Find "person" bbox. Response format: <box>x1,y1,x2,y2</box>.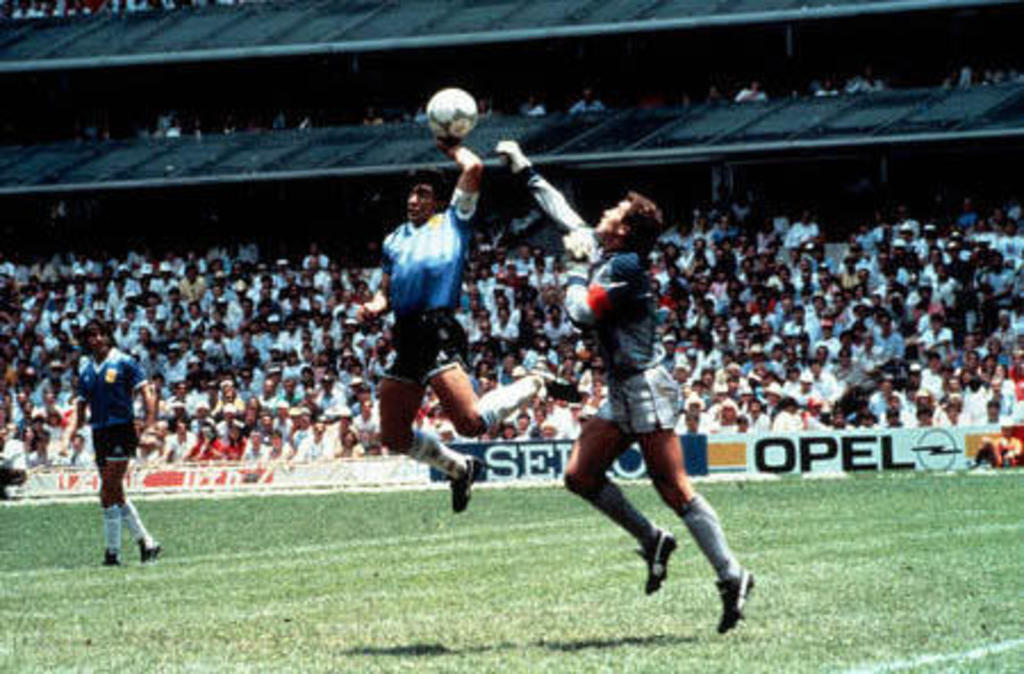
<box>373,100,480,476</box>.
